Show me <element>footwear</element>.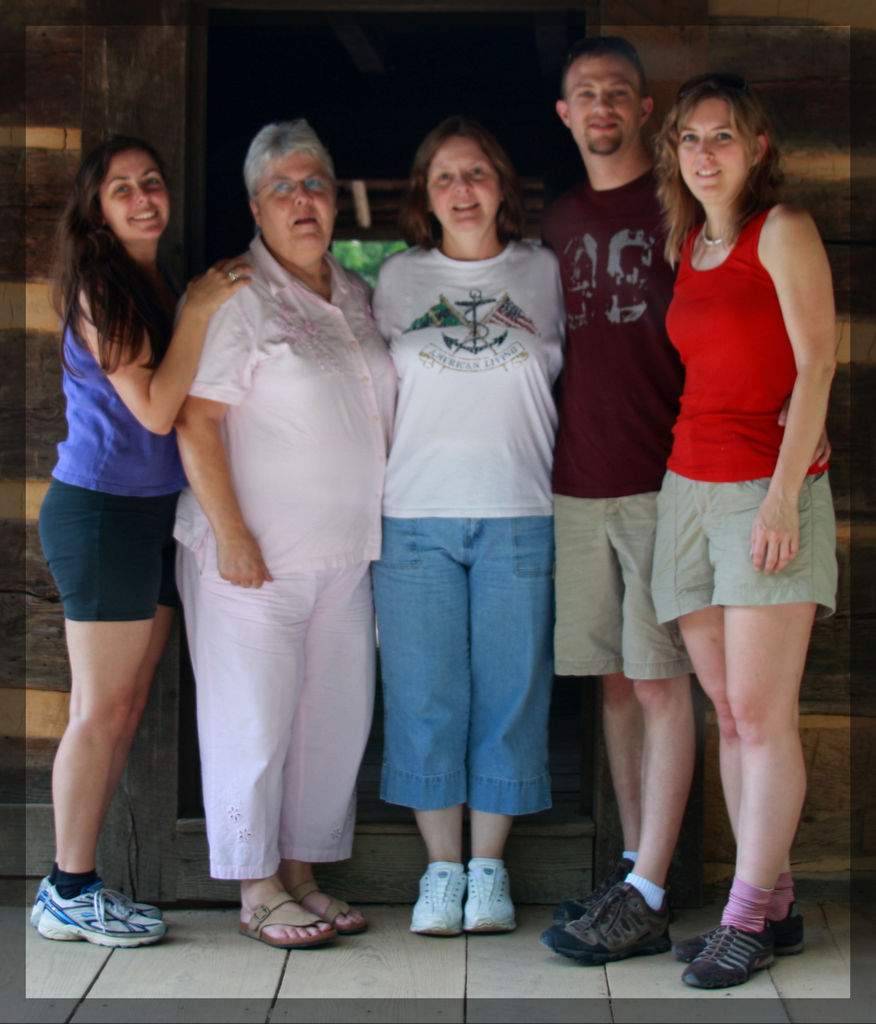
<element>footwear</element> is here: 33,872,158,918.
